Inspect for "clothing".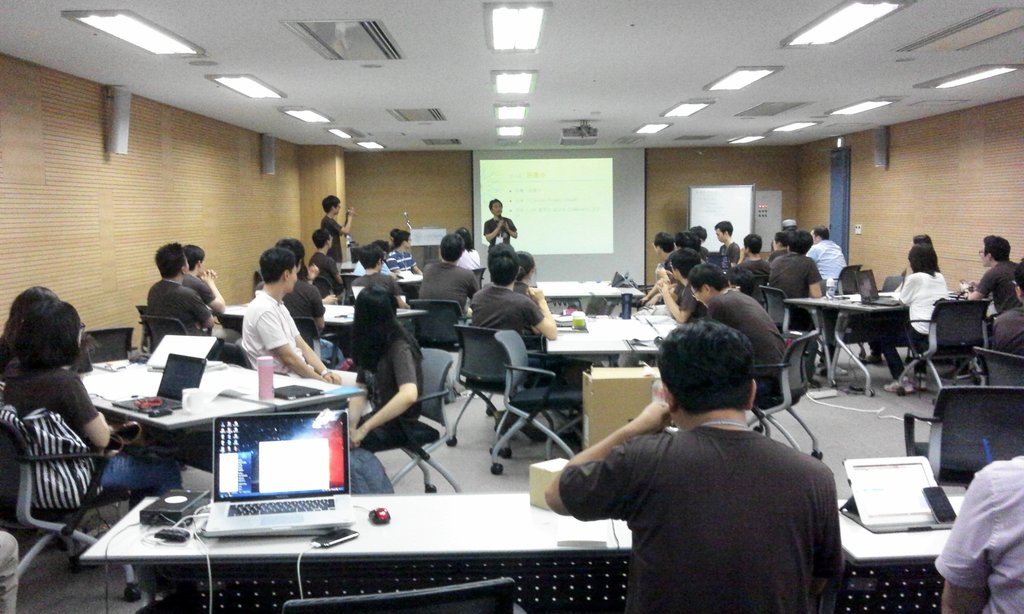
Inspection: box(509, 275, 529, 291).
